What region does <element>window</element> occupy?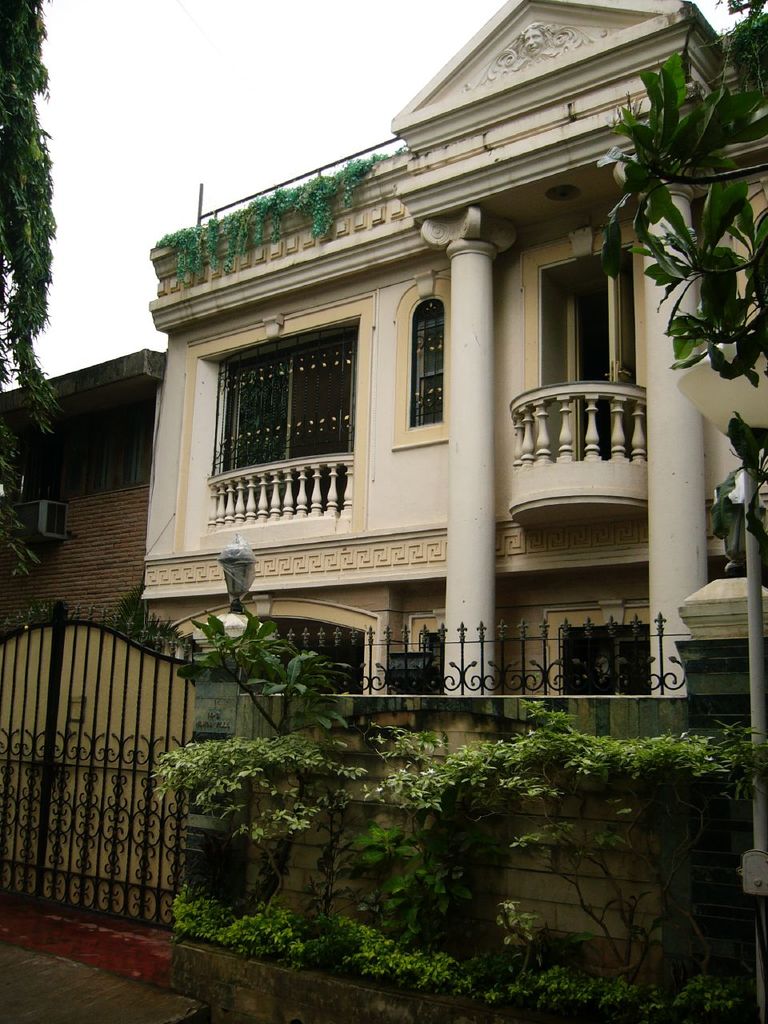
BBox(410, 608, 449, 691).
